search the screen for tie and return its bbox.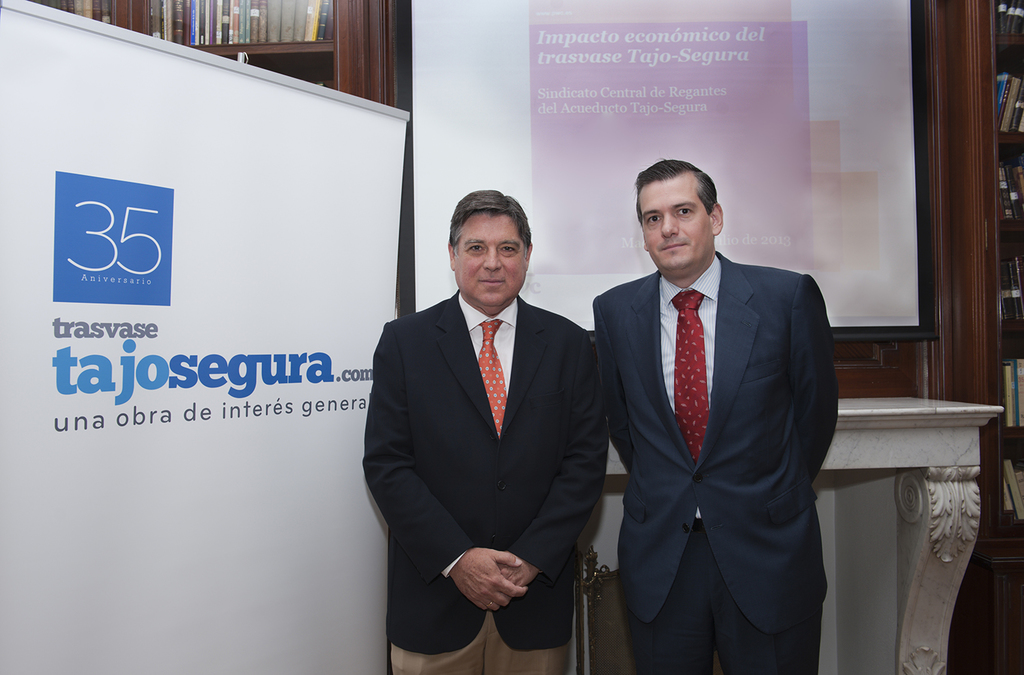
Found: (477,315,508,437).
